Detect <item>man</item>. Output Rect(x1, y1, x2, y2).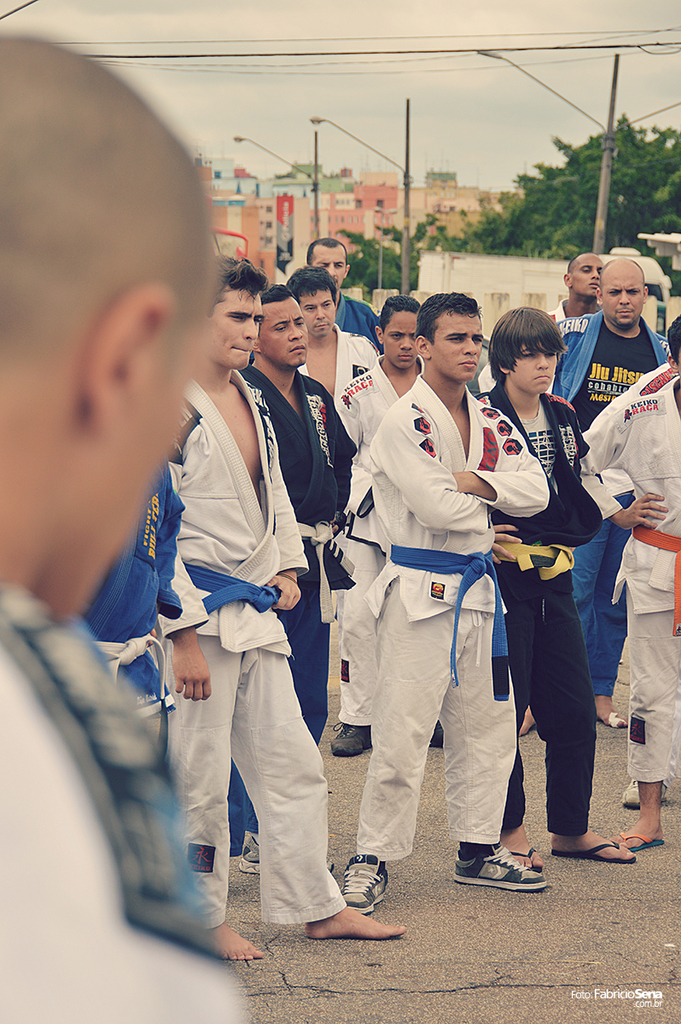
Rect(550, 243, 602, 314).
